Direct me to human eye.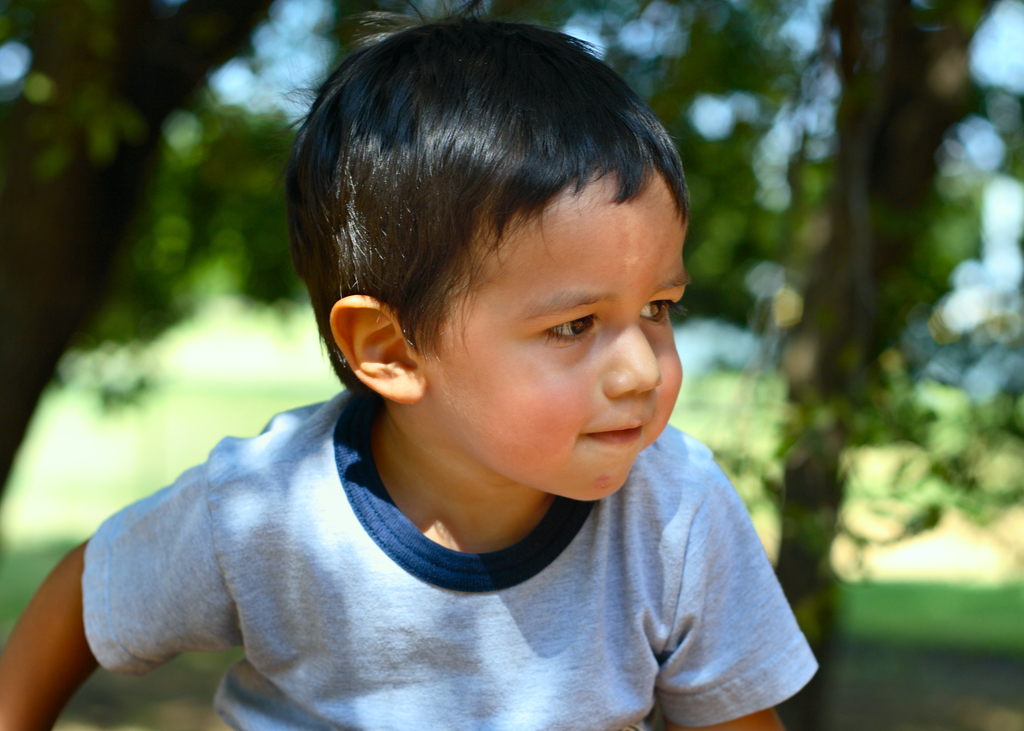
Direction: box=[637, 292, 686, 330].
